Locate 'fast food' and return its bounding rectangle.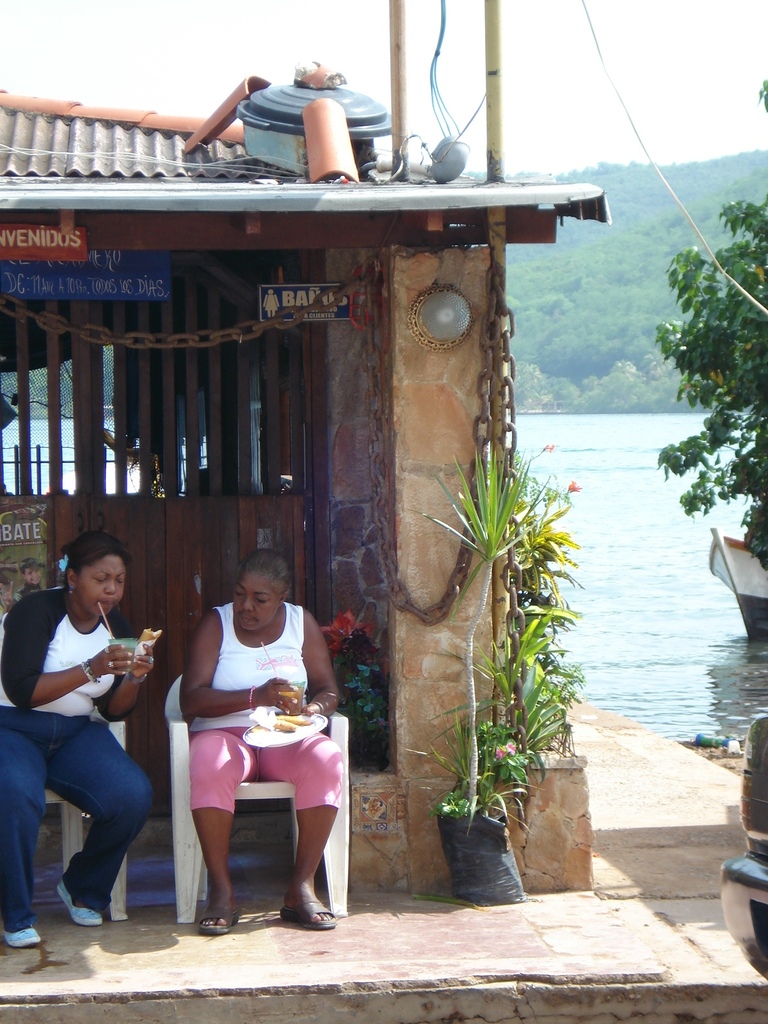
(271, 710, 319, 738).
